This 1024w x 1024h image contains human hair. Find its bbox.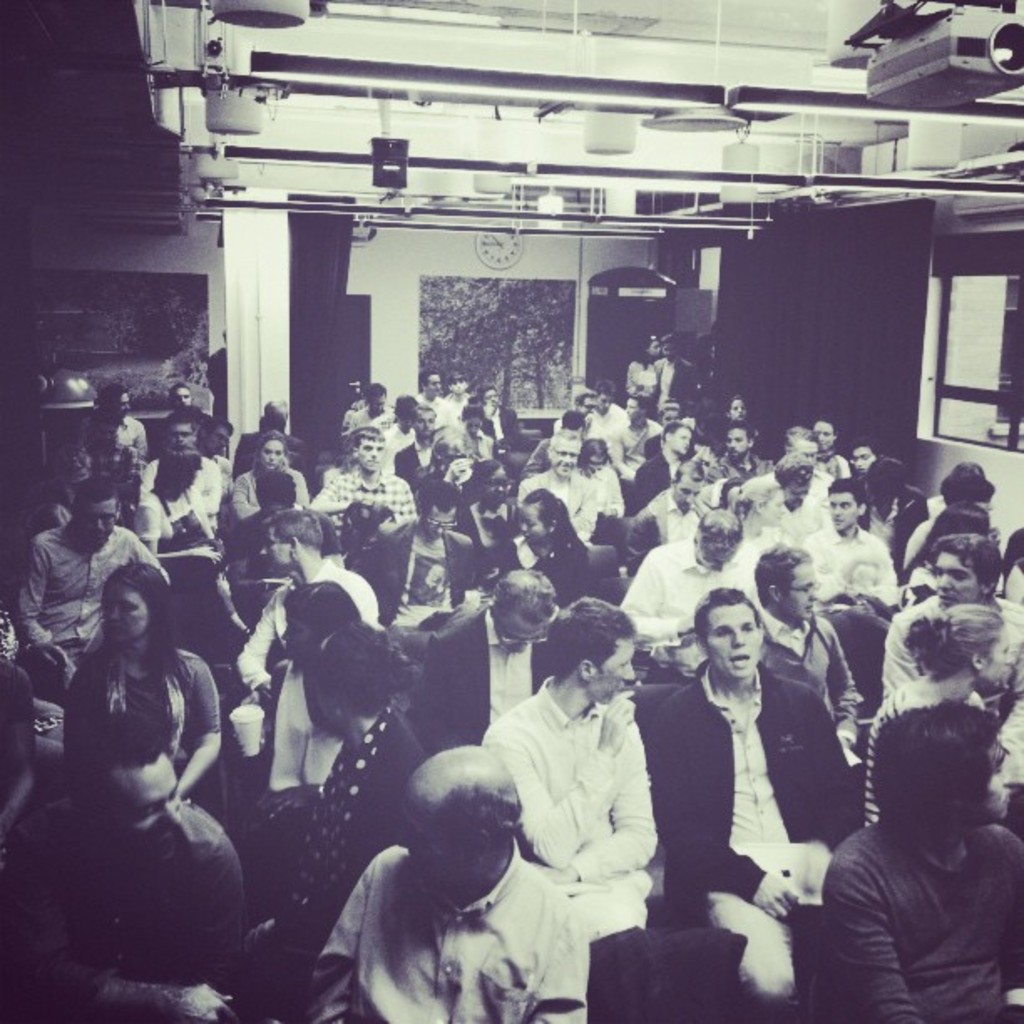
Rect(756, 534, 805, 617).
